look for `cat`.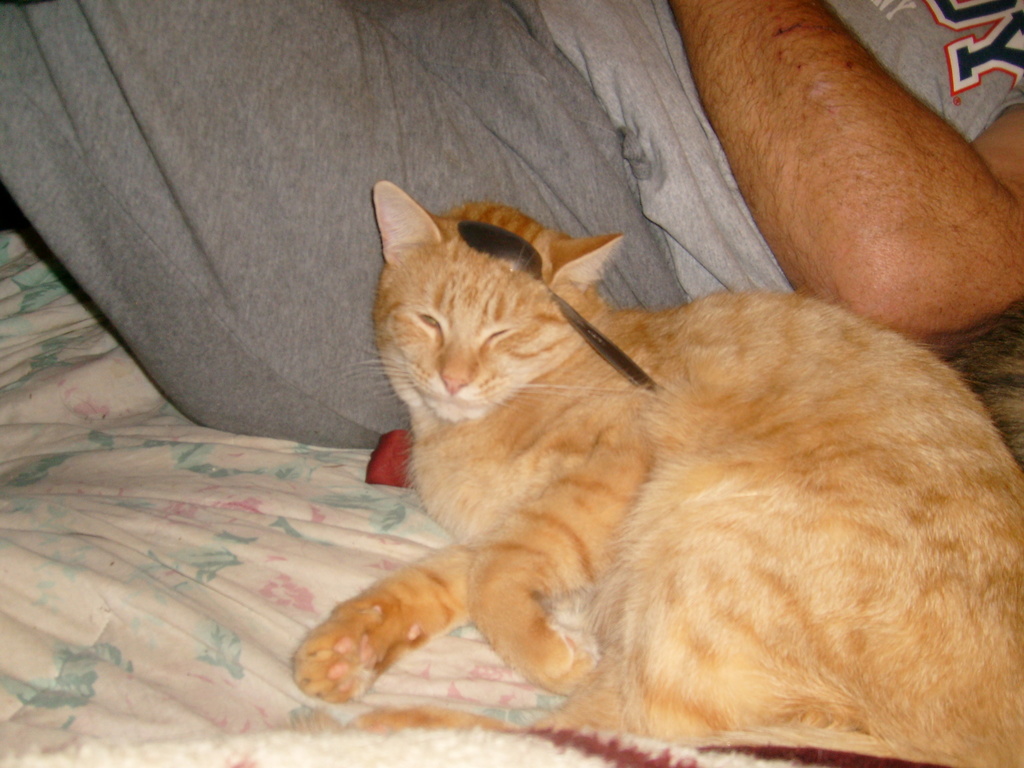
Found: locate(292, 175, 1023, 767).
